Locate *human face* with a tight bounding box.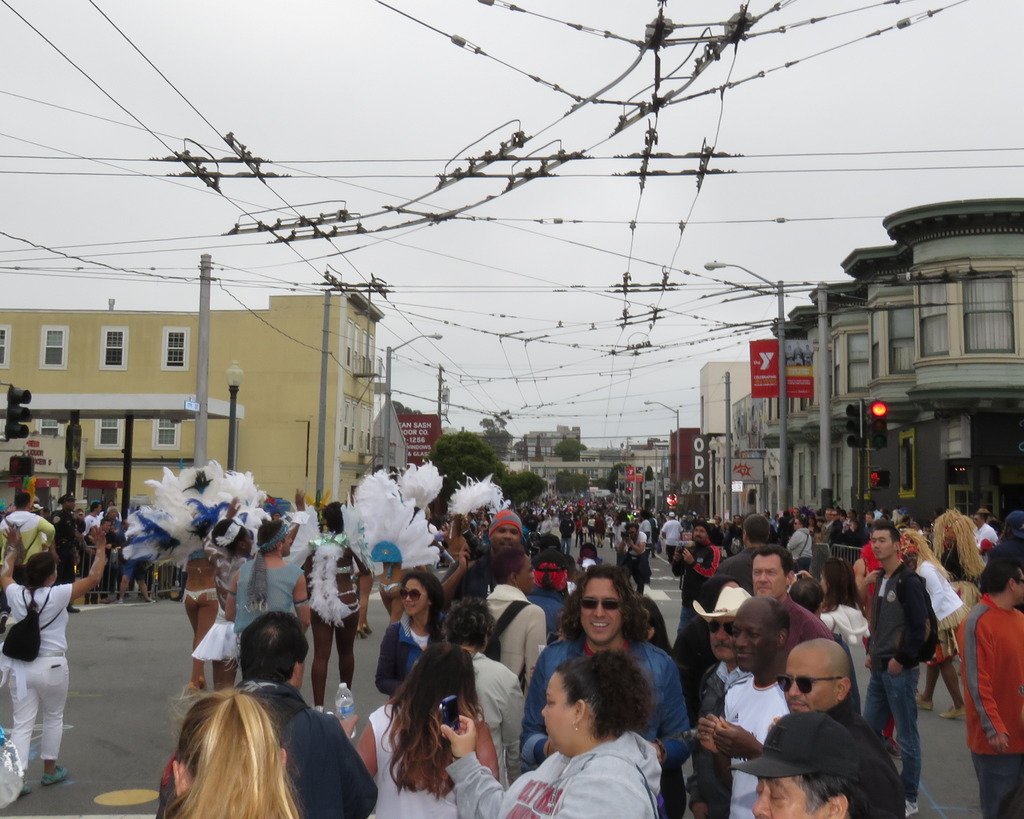
l=627, t=526, r=637, b=539.
